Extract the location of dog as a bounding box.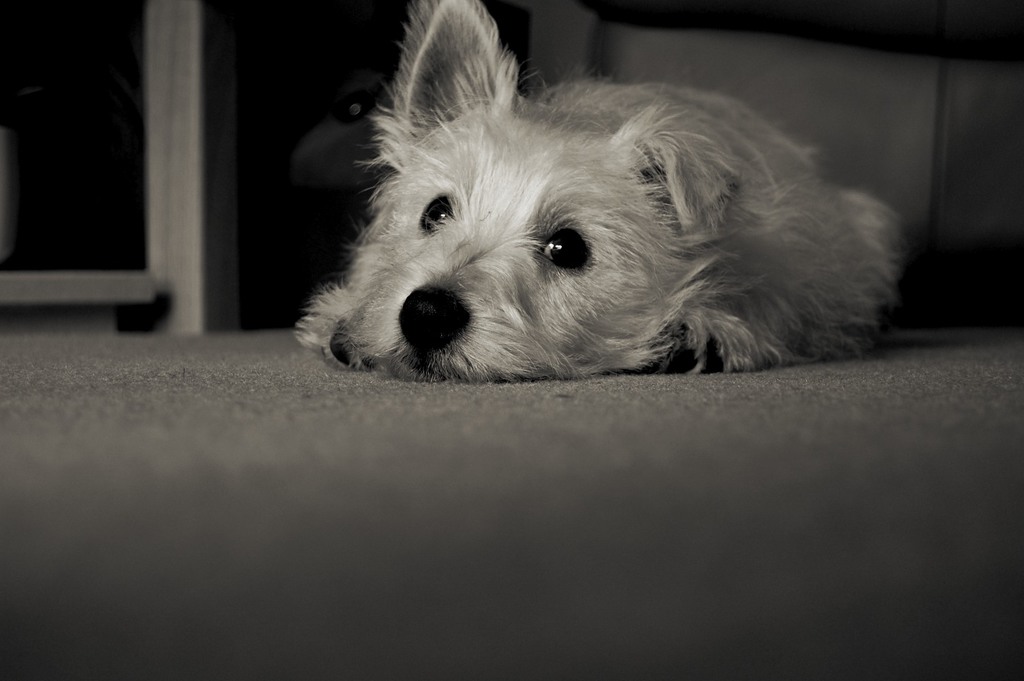
294 0 900 389.
